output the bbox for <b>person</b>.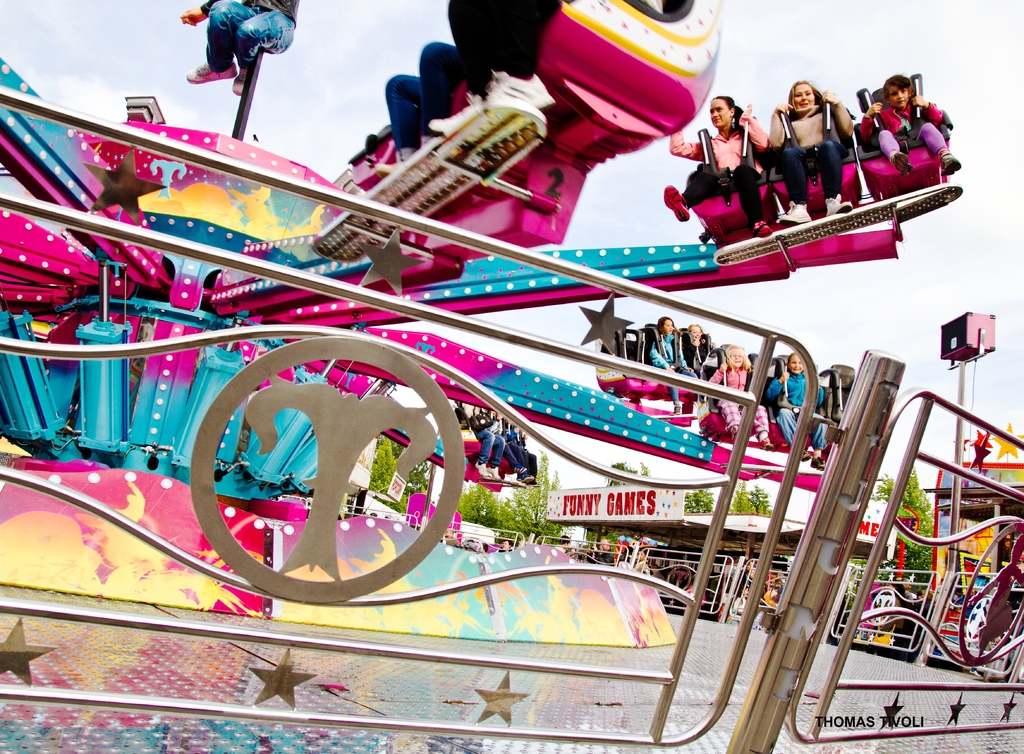
652 314 696 415.
